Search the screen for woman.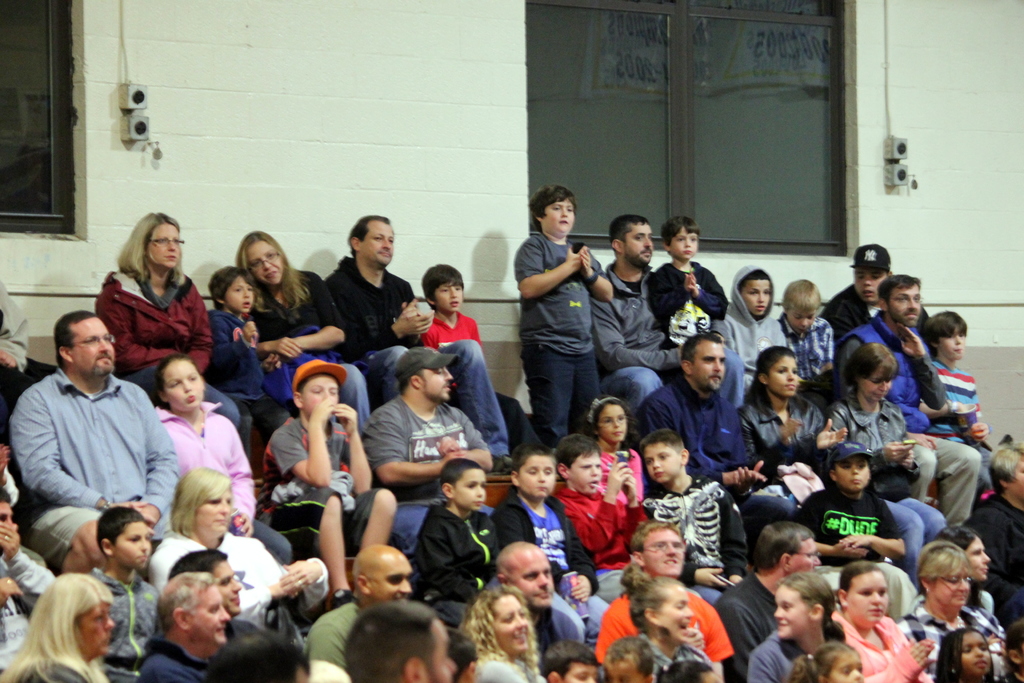
Found at detection(83, 218, 211, 399).
